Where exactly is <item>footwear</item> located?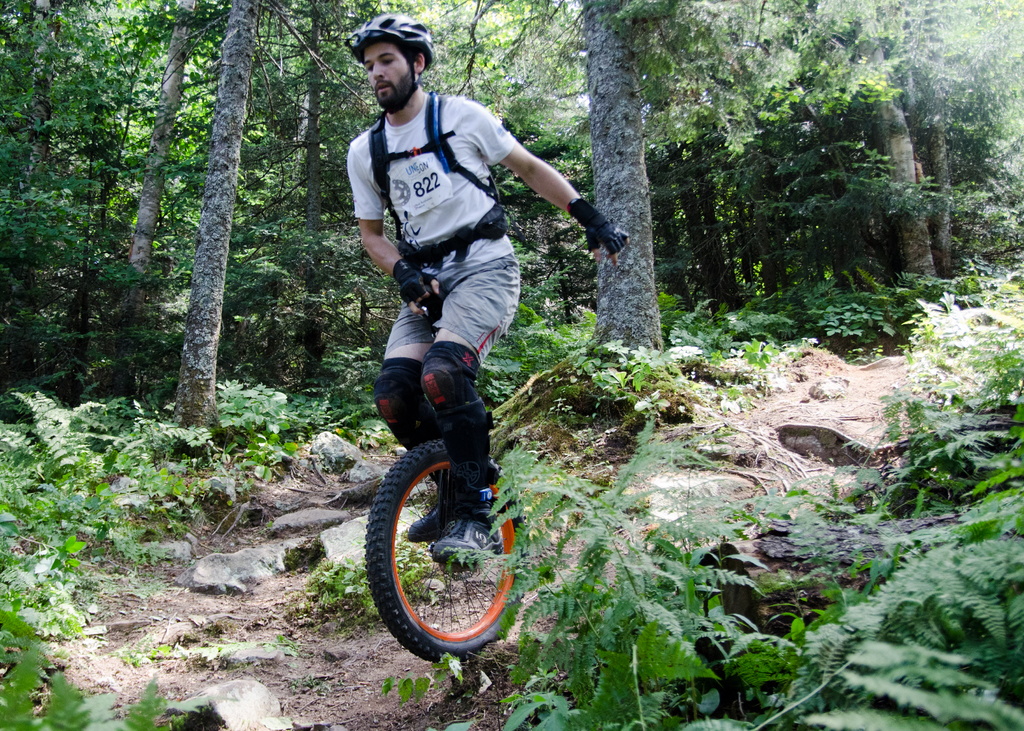
Its bounding box is 429 516 504 565.
